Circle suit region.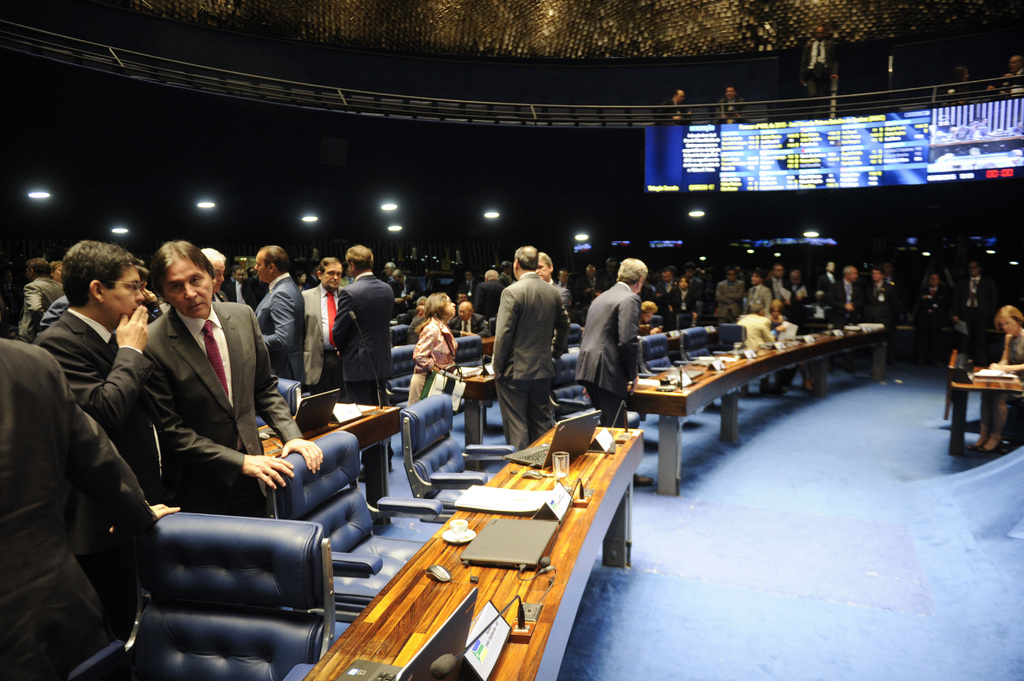
Region: [0,340,155,680].
